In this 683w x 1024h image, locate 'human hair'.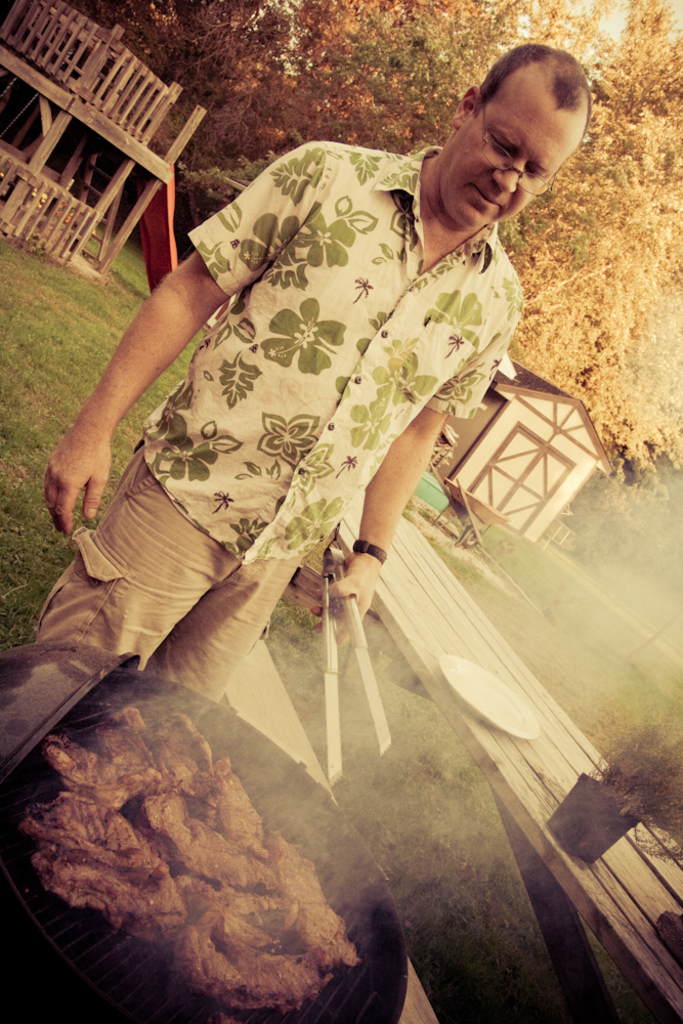
Bounding box: 454/41/593/175.
